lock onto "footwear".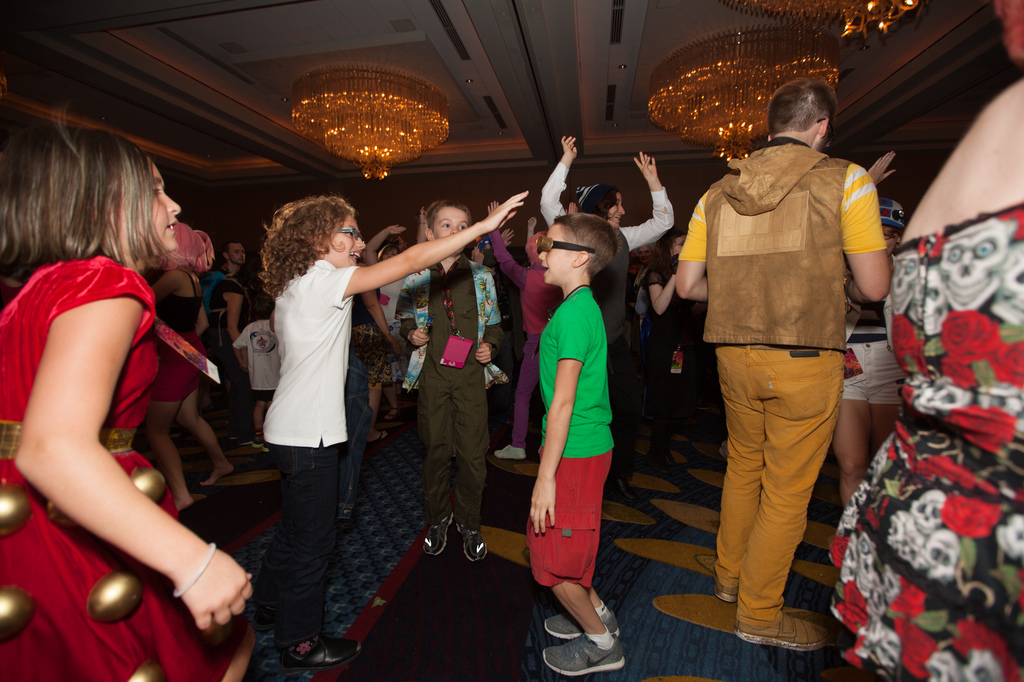
Locked: bbox(256, 601, 332, 634).
